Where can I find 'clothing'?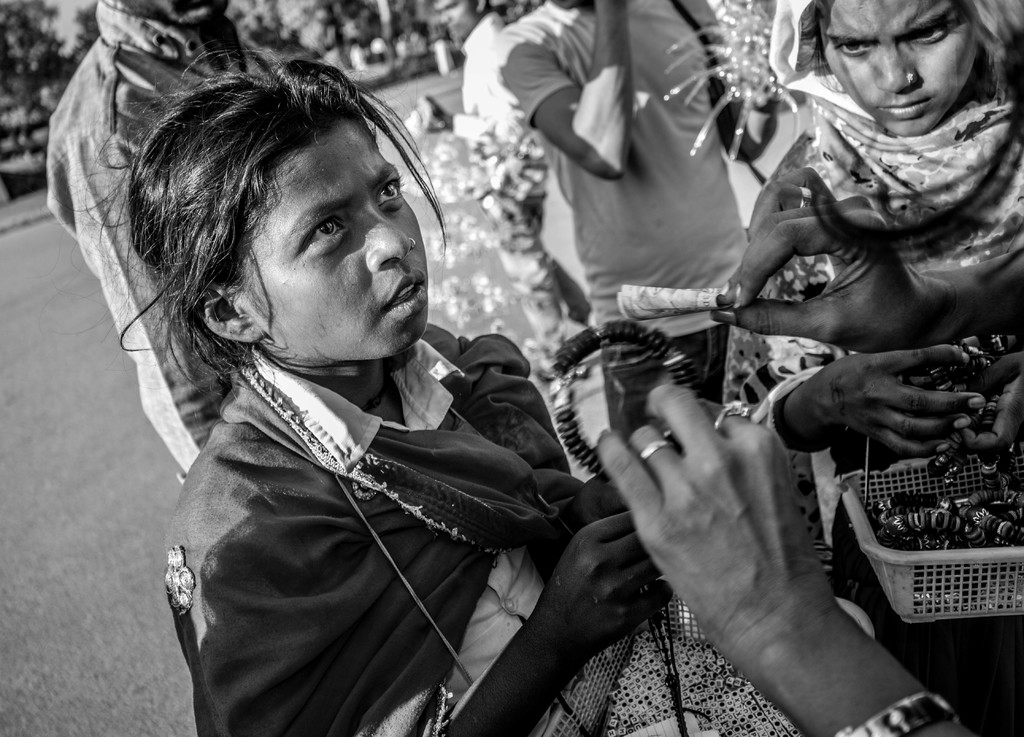
You can find it at 446 11 593 373.
